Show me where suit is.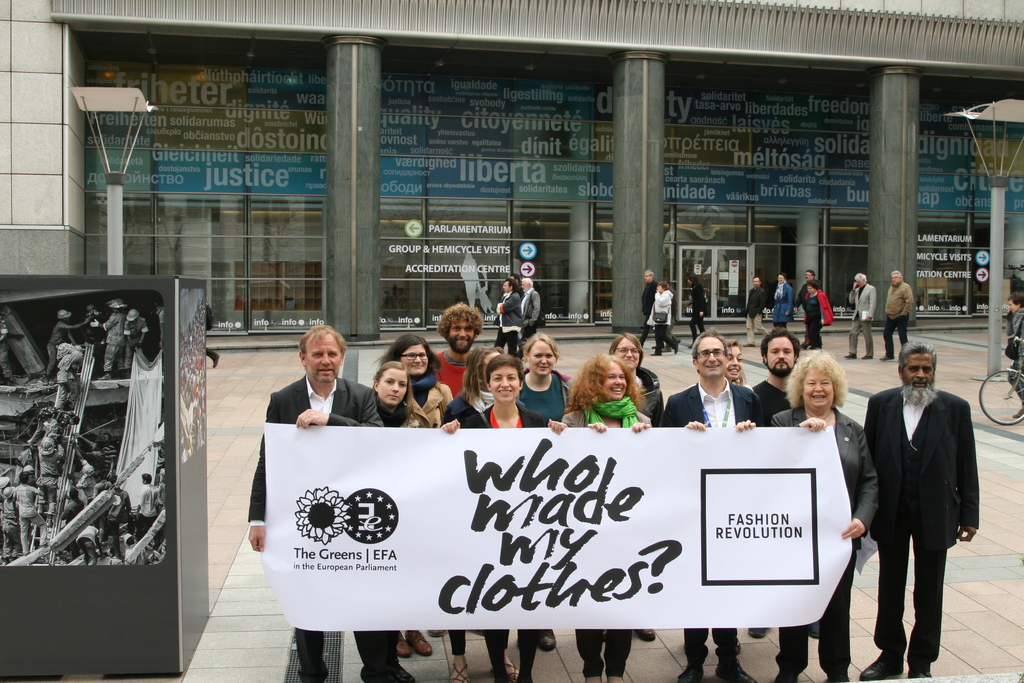
suit is at x1=767 y1=402 x2=882 y2=682.
